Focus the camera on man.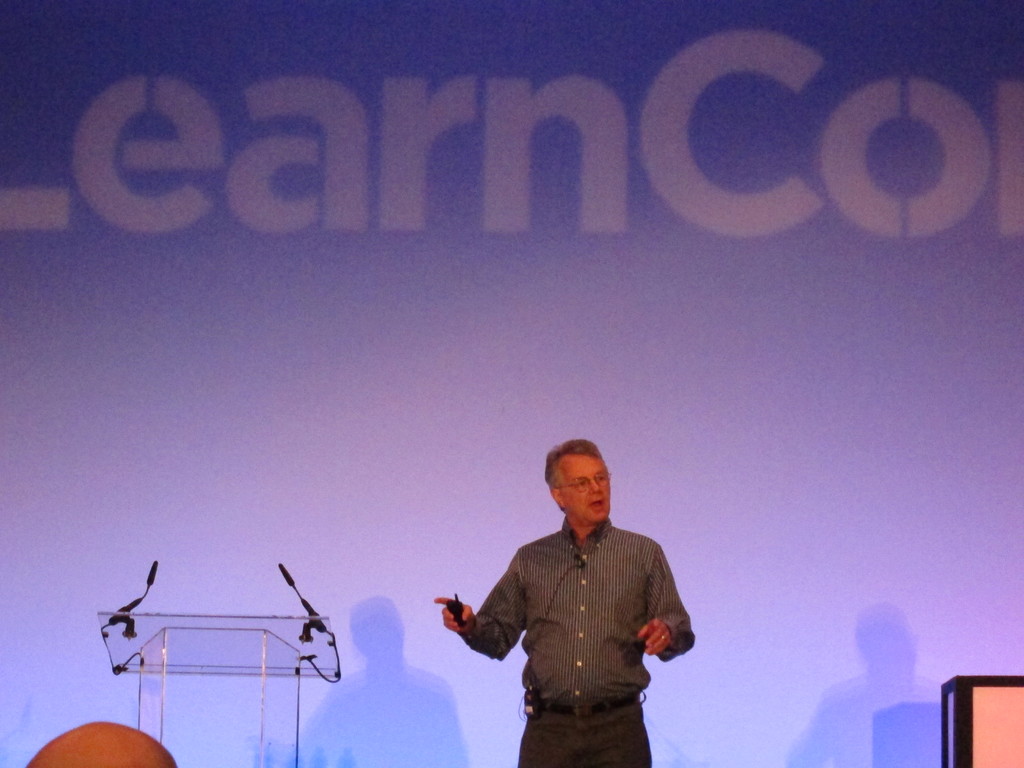
Focus region: crop(433, 421, 695, 767).
